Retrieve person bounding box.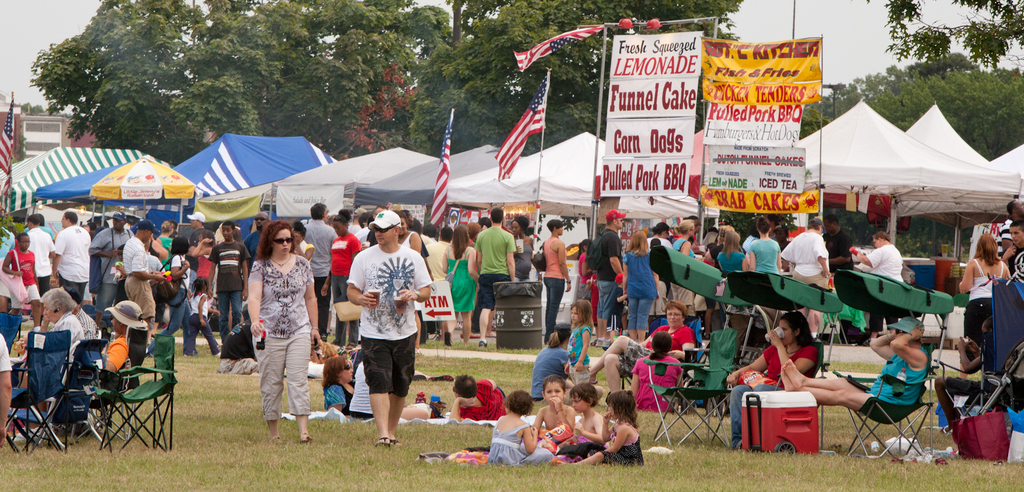
Bounding box: box=[592, 392, 643, 470].
